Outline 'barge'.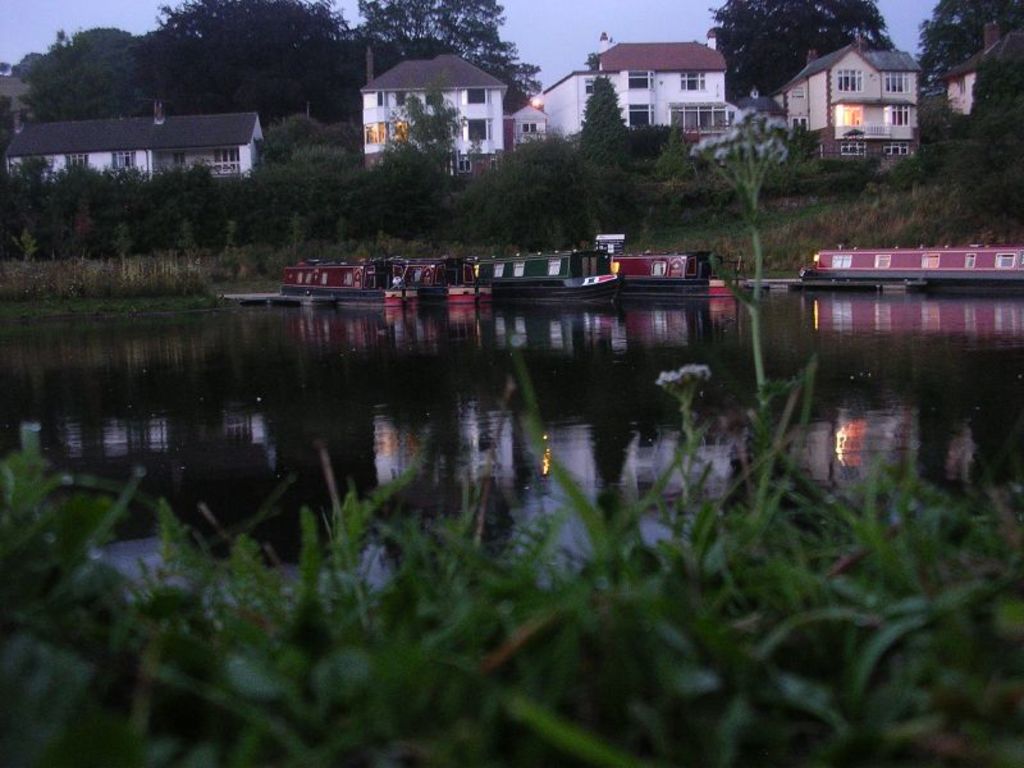
Outline: (796,243,1023,285).
